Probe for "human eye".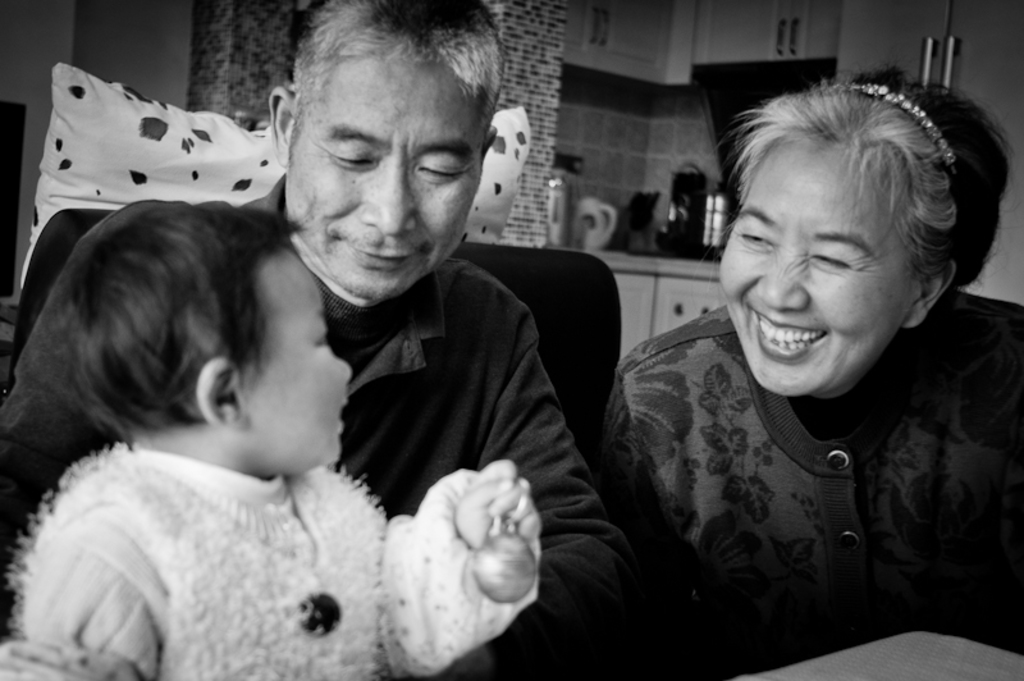
Probe result: [x1=731, y1=224, x2=772, y2=252].
